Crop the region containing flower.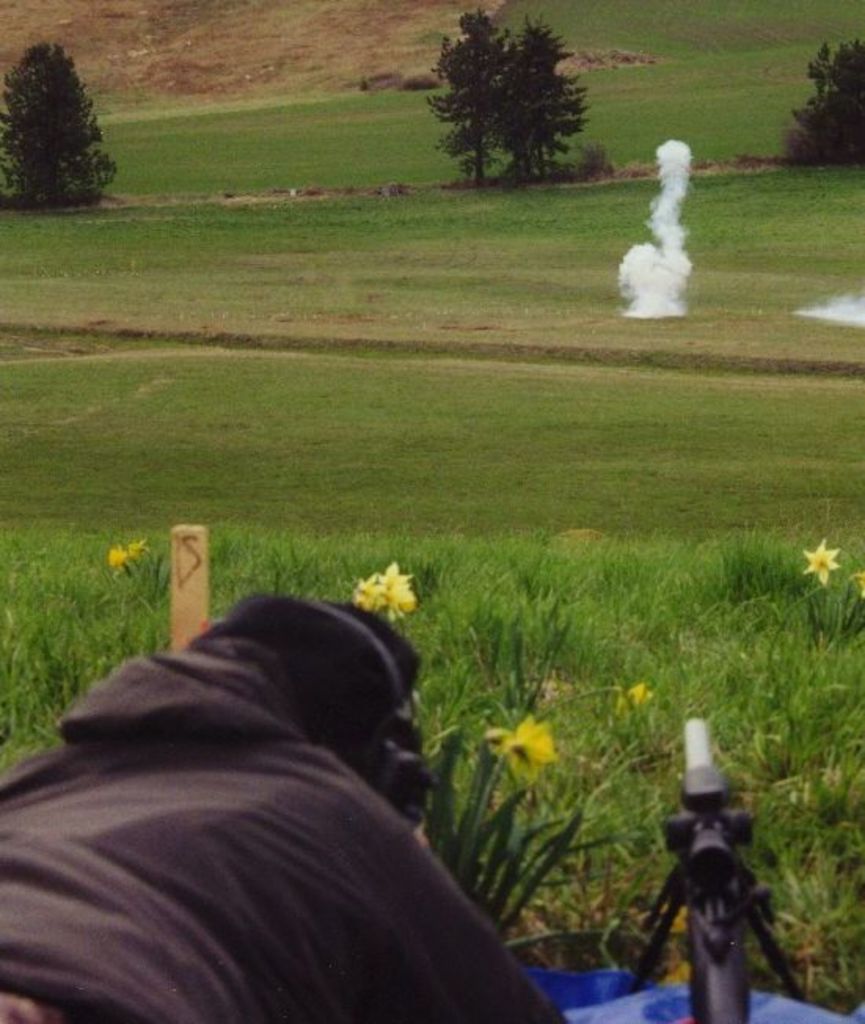
Crop region: rect(342, 569, 430, 635).
